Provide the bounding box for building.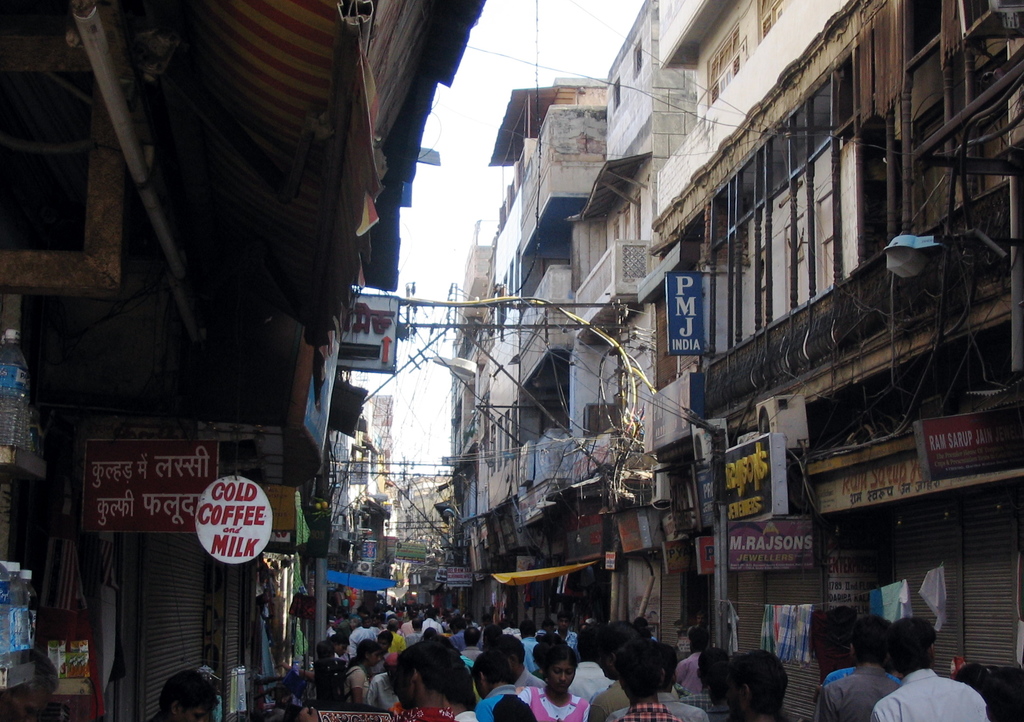
(1, 0, 478, 719).
